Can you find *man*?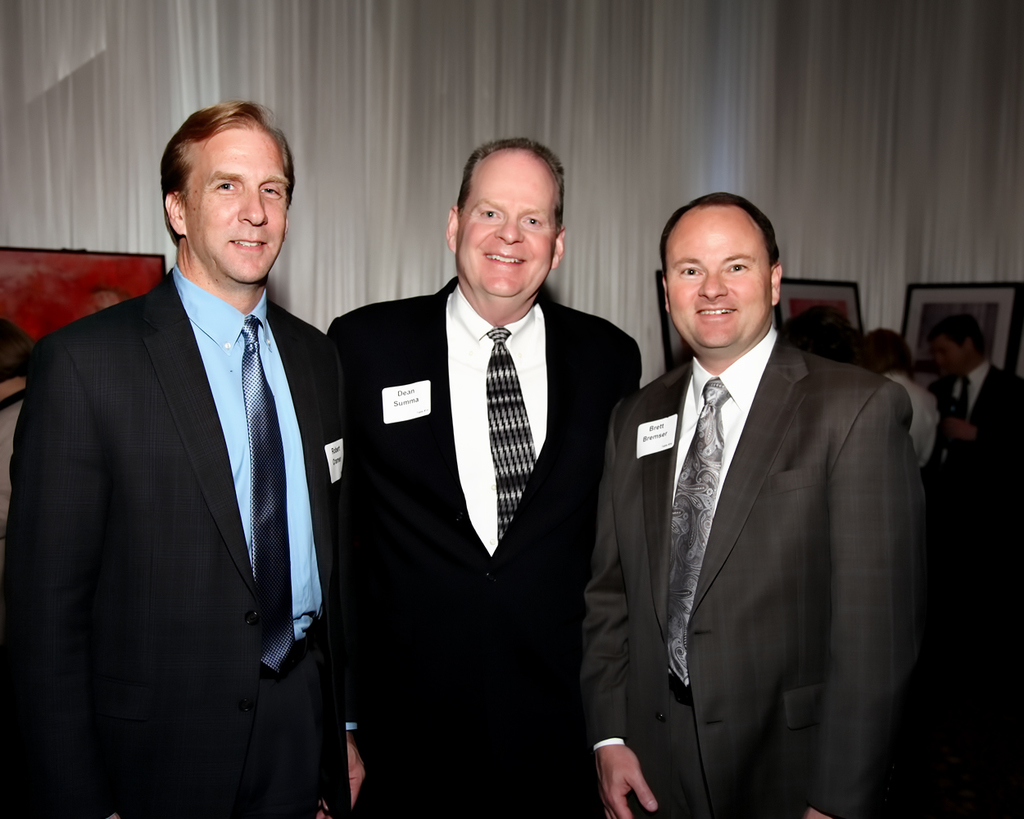
Yes, bounding box: box(583, 179, 922, 818).
